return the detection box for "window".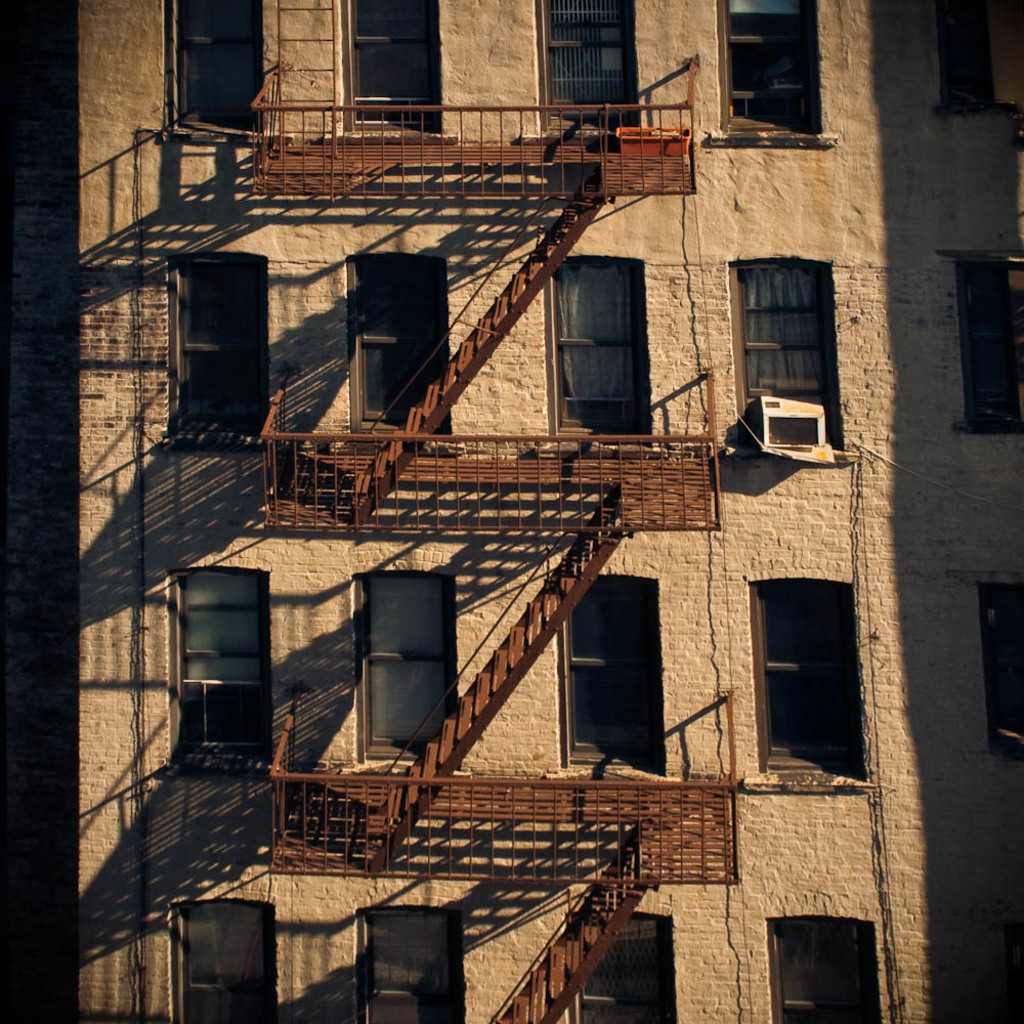
<bbox>163, 0, 269, 134</bbox>.
